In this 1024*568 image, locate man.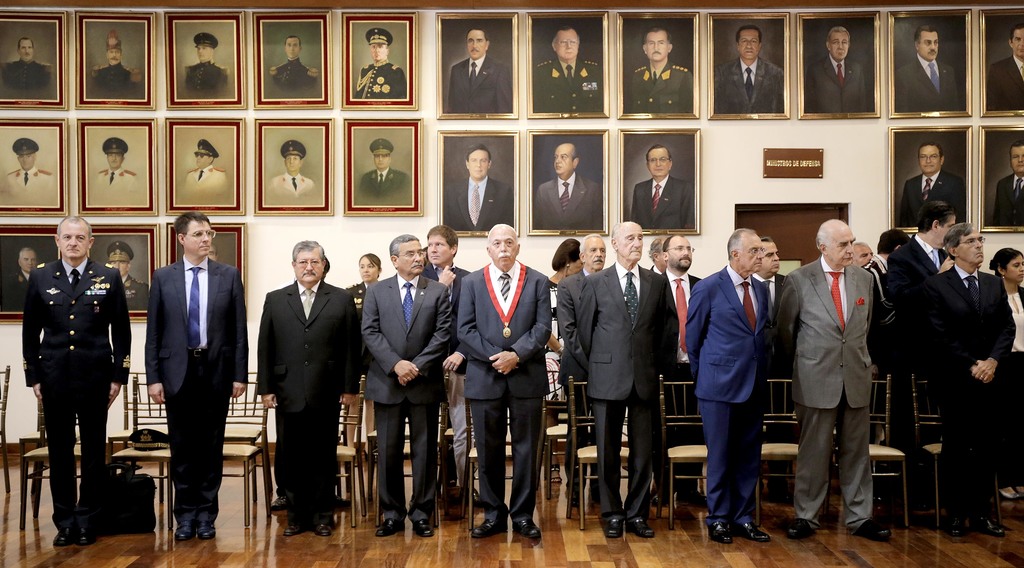
Bounding box: l=772, t=218, r=888, b=544.
